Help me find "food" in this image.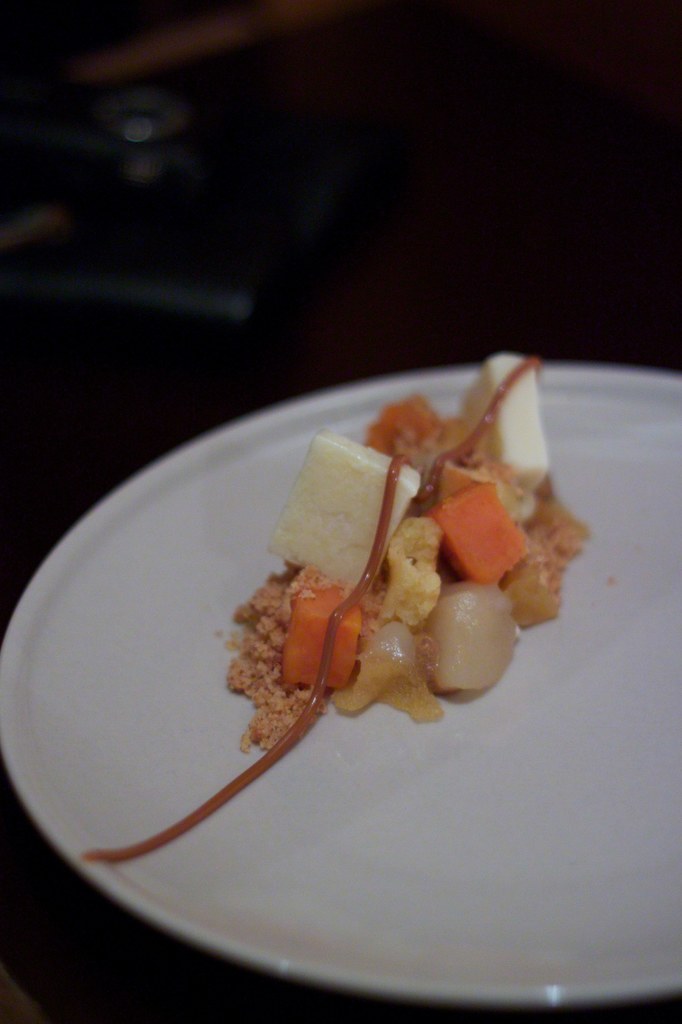
Found it: (254, 374, 572, 783).
